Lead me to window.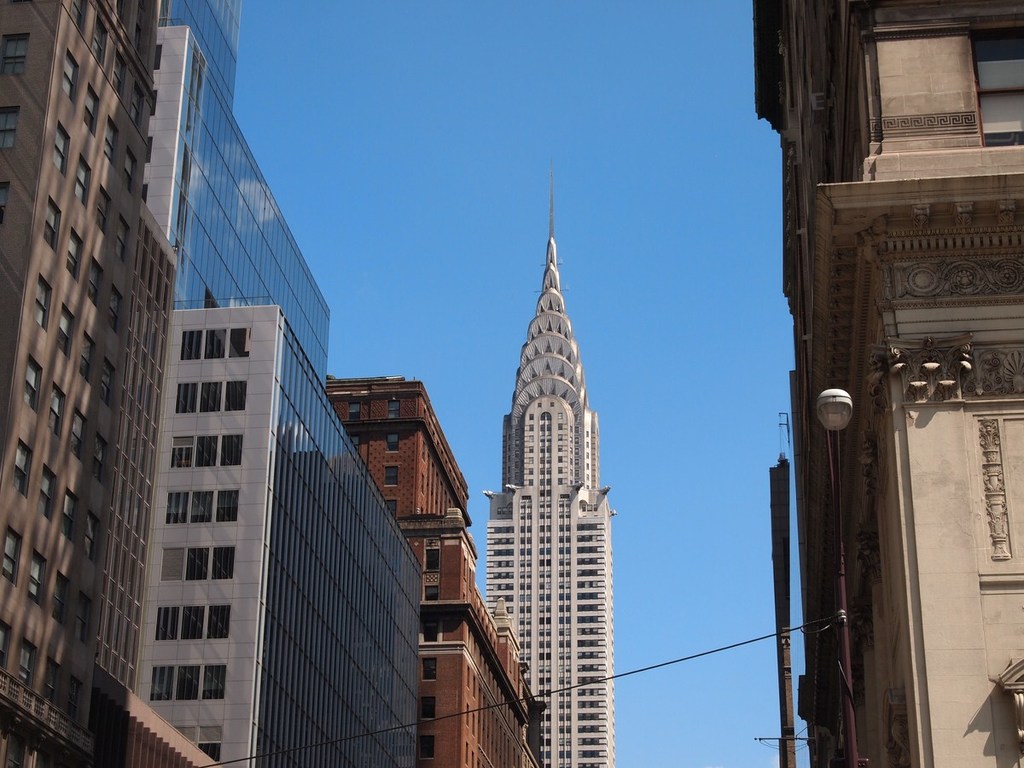
Lead to (164,491,189,522).
